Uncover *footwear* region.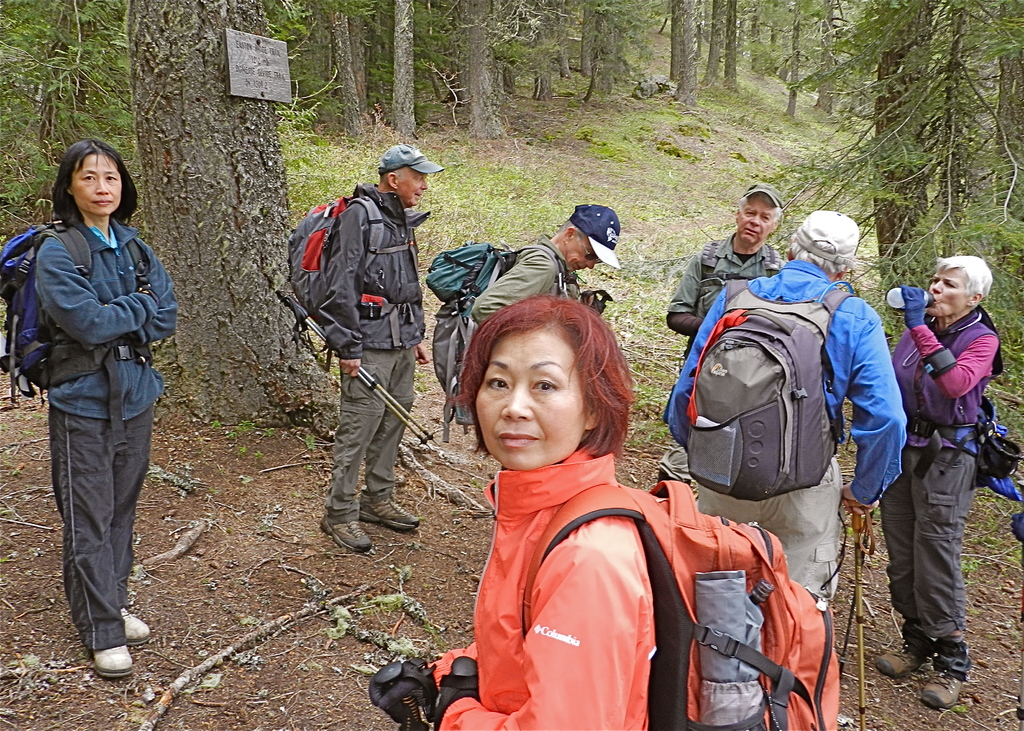
Uncovered: detection(360, 500, 423, 532).
